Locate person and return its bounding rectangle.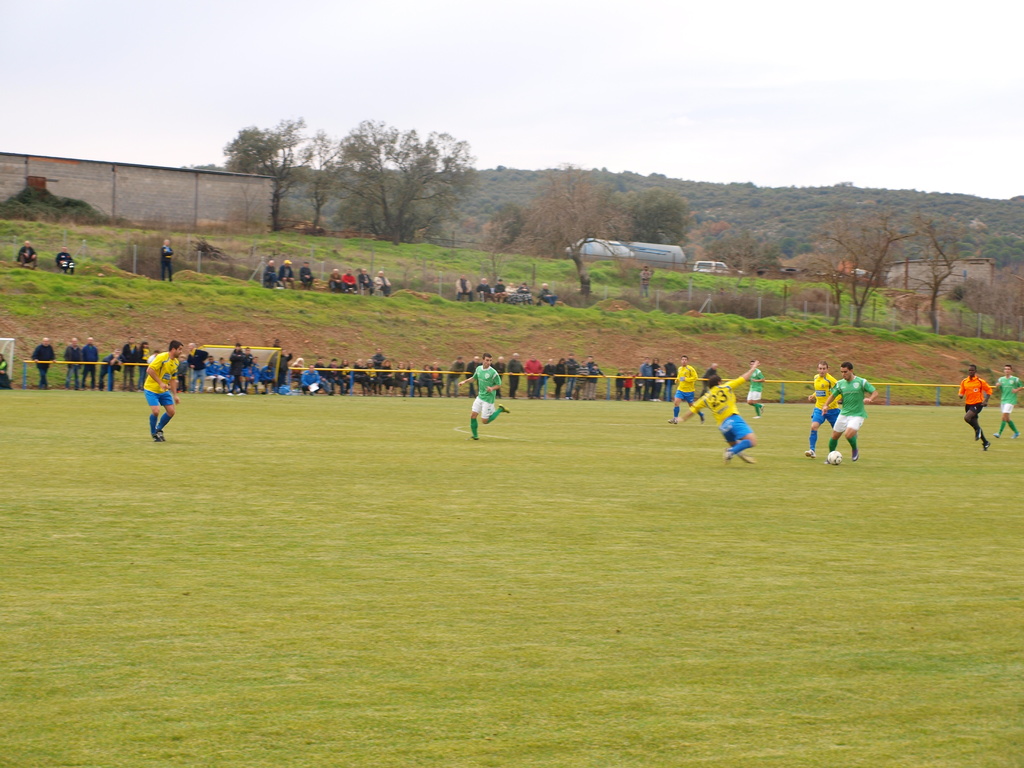
<bbox>157, 240, 186, 285</bbox>.
